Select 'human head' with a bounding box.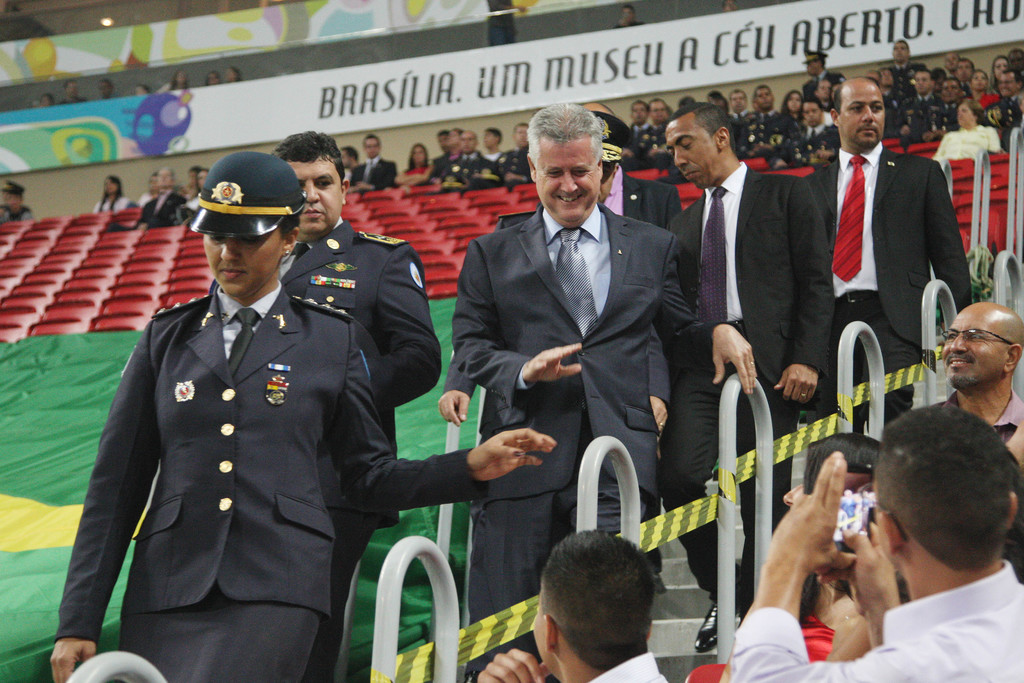
pyautogui.locateOnScreen(959, 55, 977, 76).
